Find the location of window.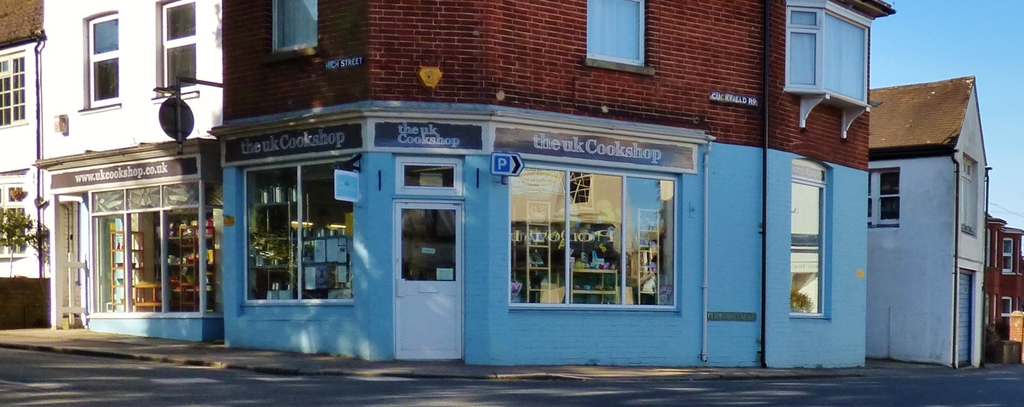
Location: locate(865, 168, 900, 230).
